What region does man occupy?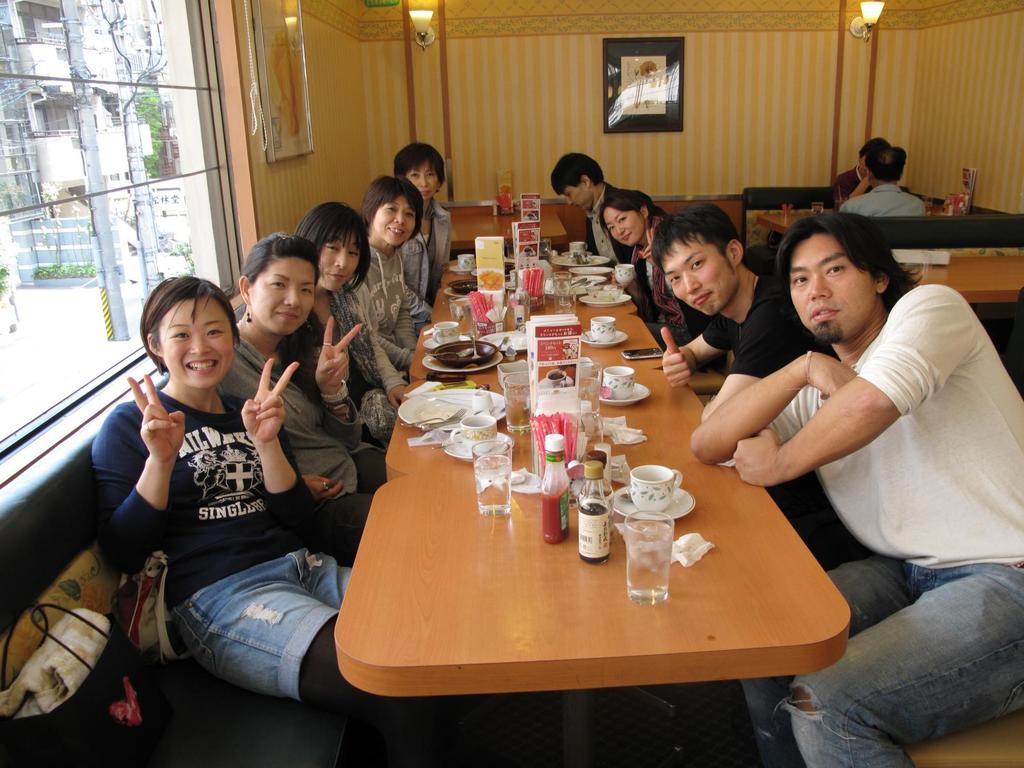
x1=550, y1=153, x2=632, y2=270.
